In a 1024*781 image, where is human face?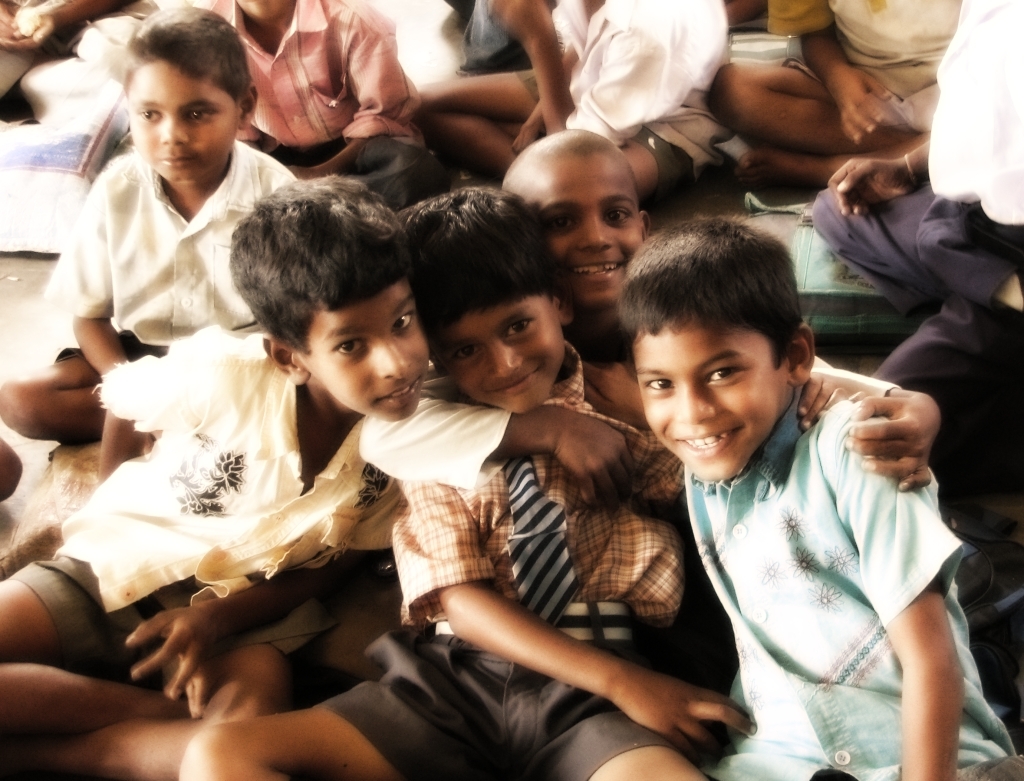
[130, 57, 236, 180].
